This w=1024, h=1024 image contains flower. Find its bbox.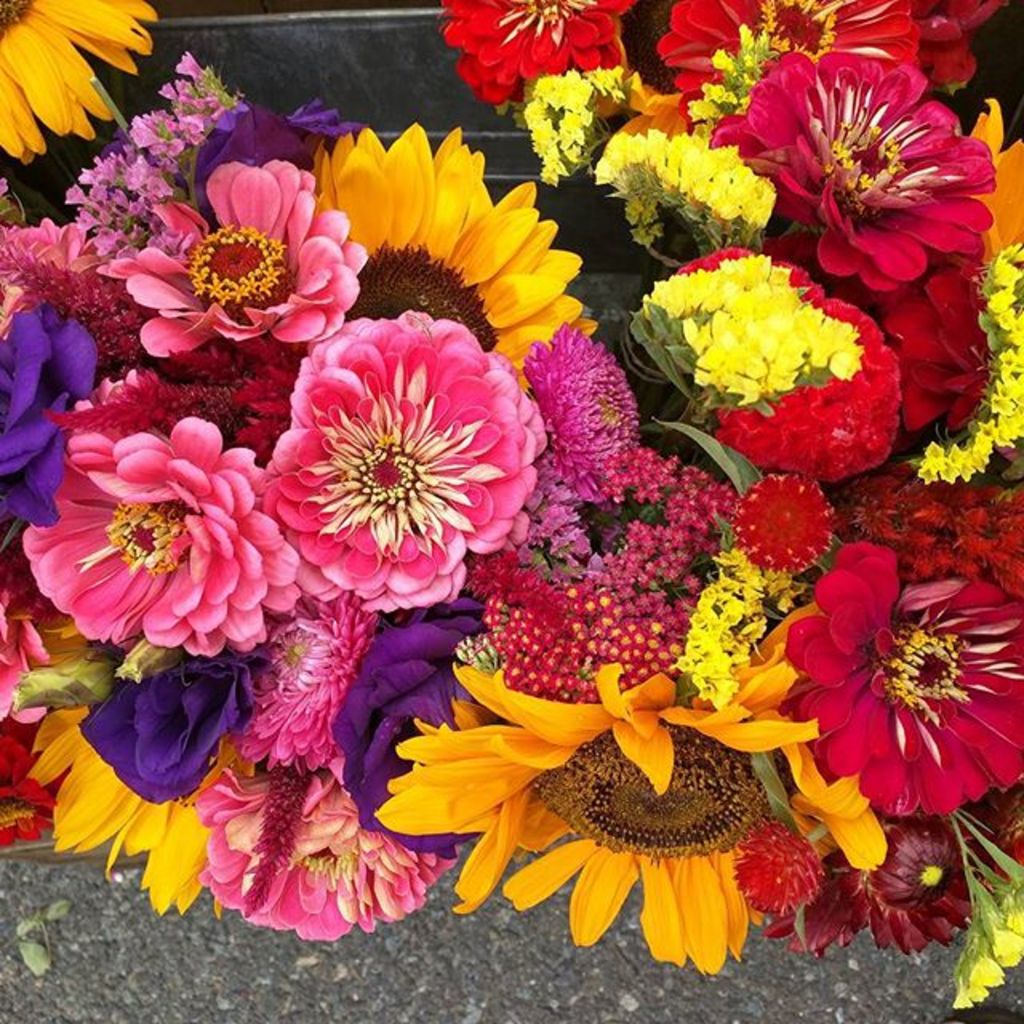
crop(283, 350, 528, 581).
